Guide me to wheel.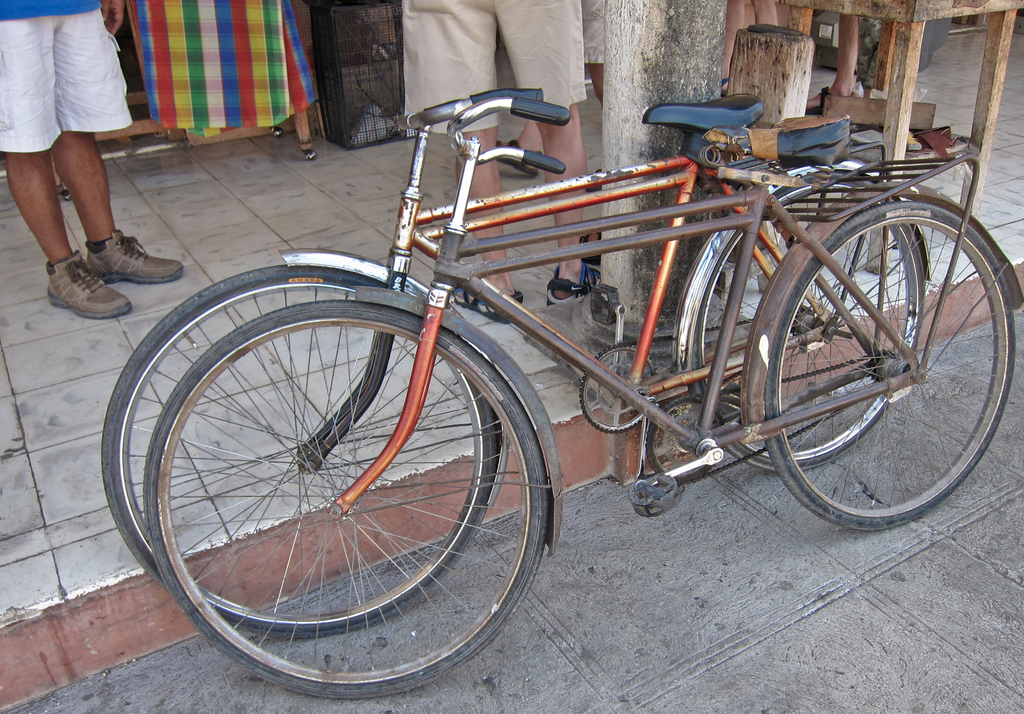
Guidance: bbox(682, 183, 930, 476).
